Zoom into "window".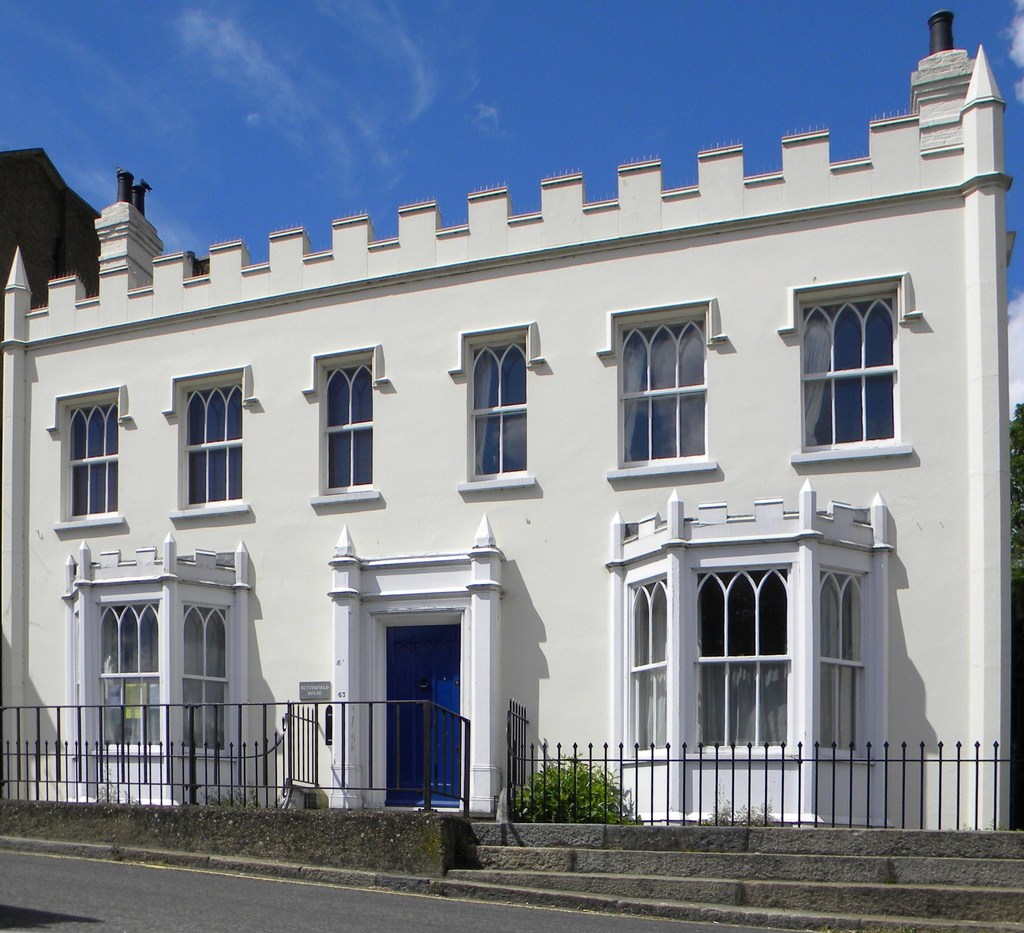
Zoom target: pyautogui.locateOnScreen(182, 607, 225, 746).
